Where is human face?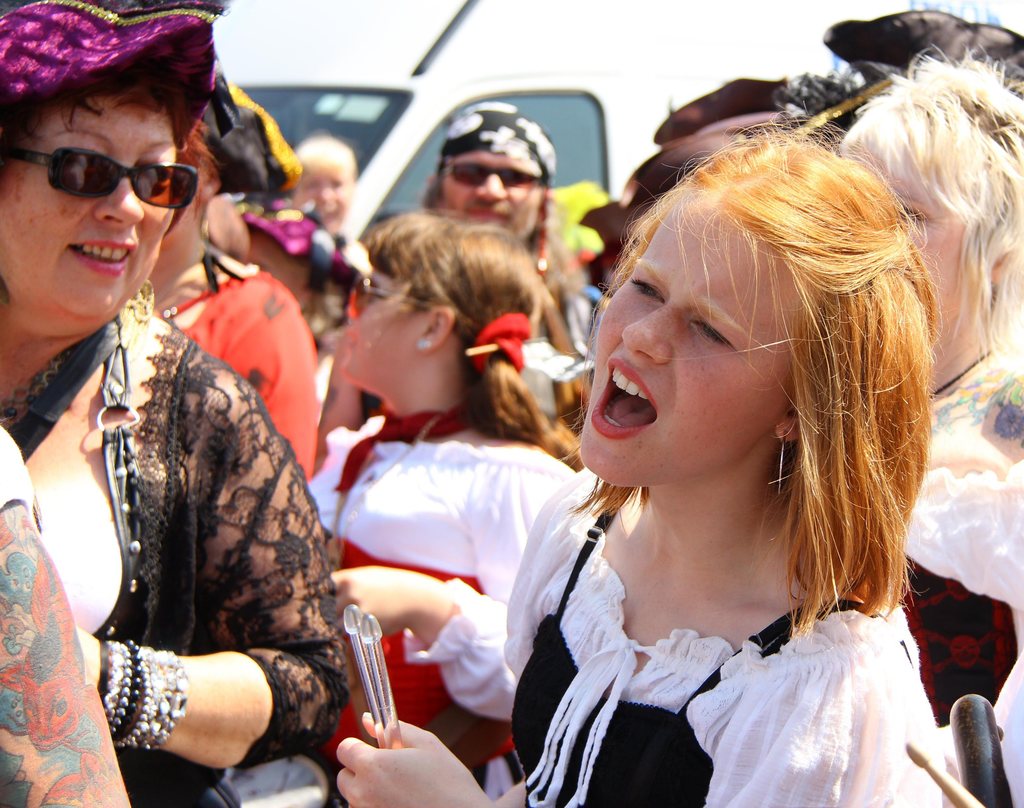
select_region(847, 145, 961, 351).
